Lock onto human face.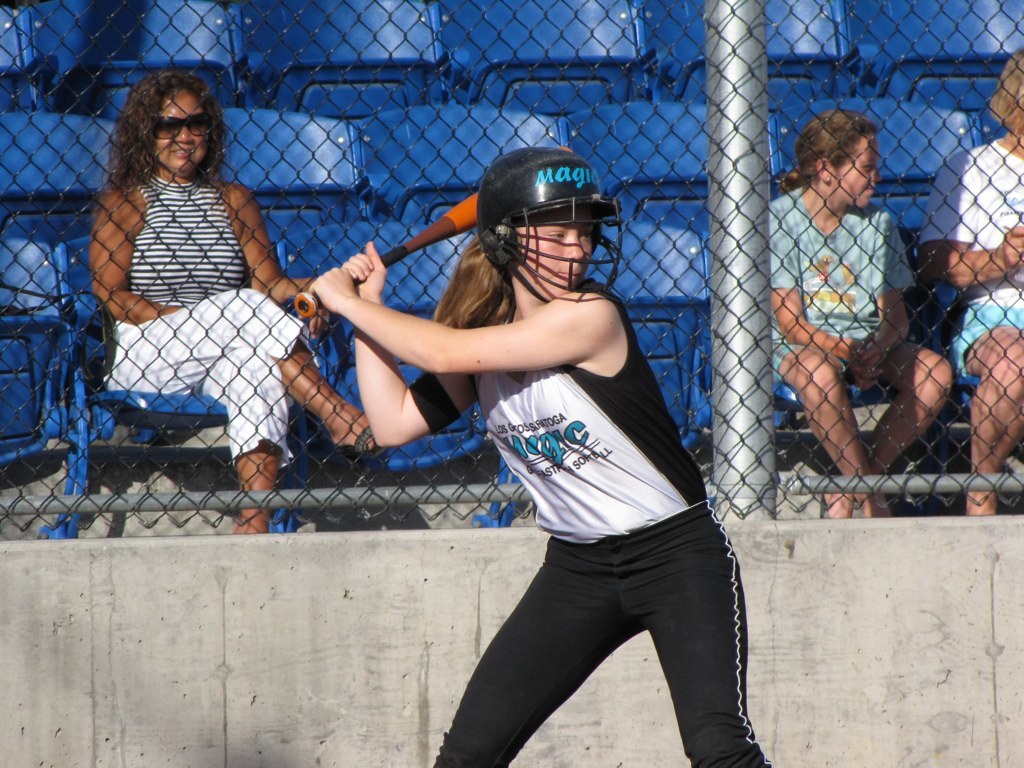
Locked: detection(519, 221, 595, 296).
